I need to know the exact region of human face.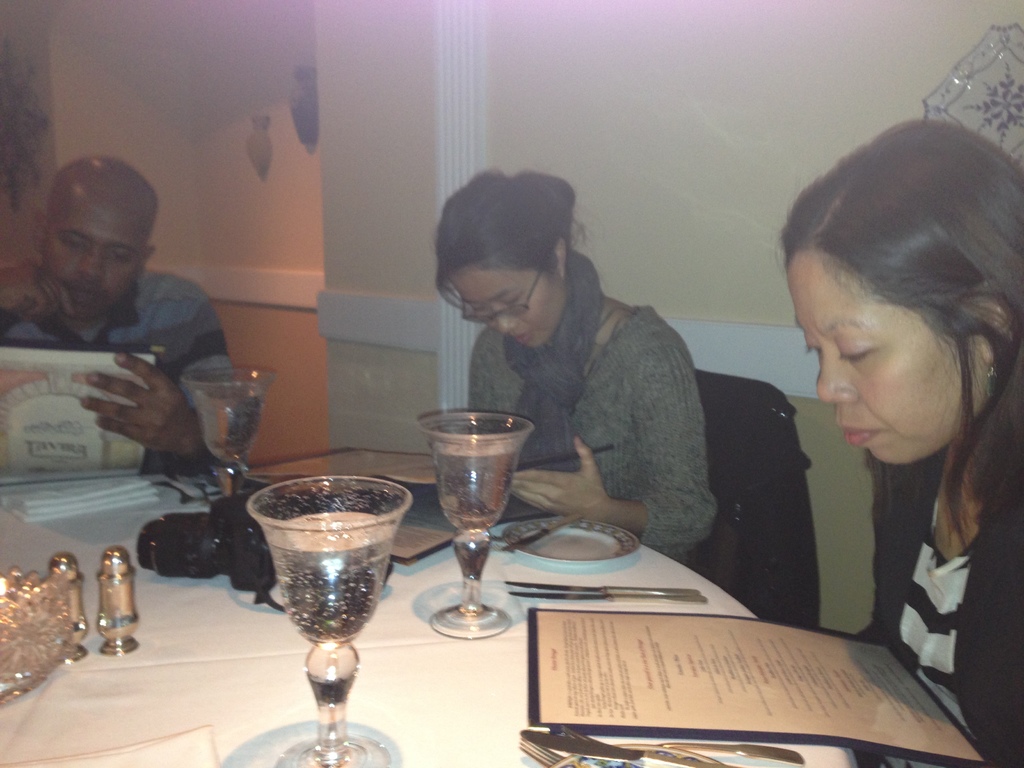
Region: [447, 265, 567, 348].
